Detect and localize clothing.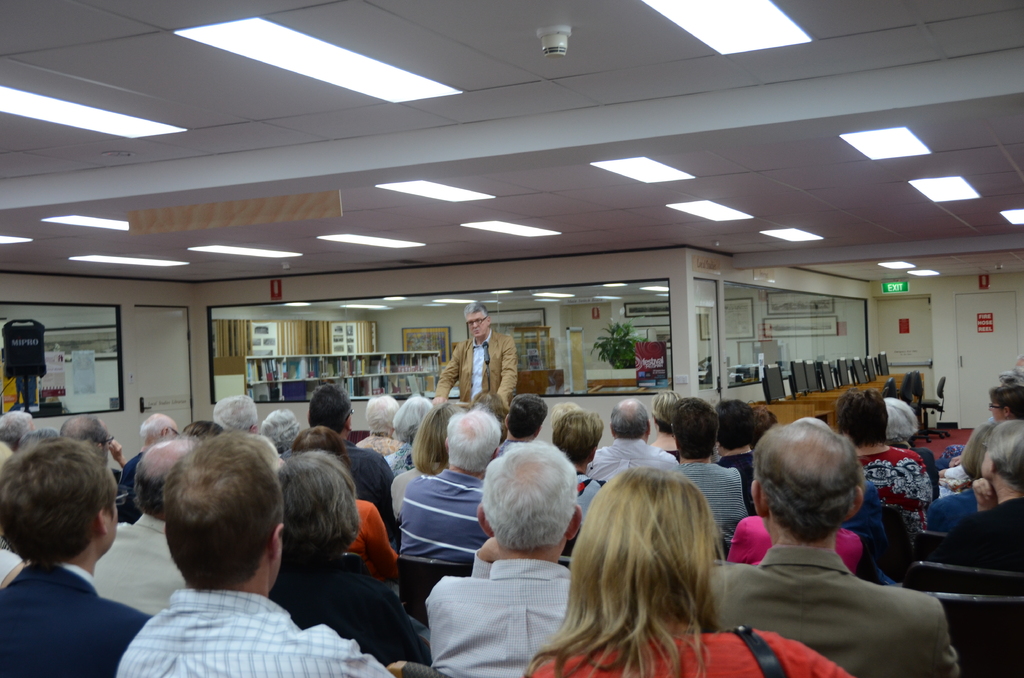
Localized at select_region(674, 469, 745, 561).
